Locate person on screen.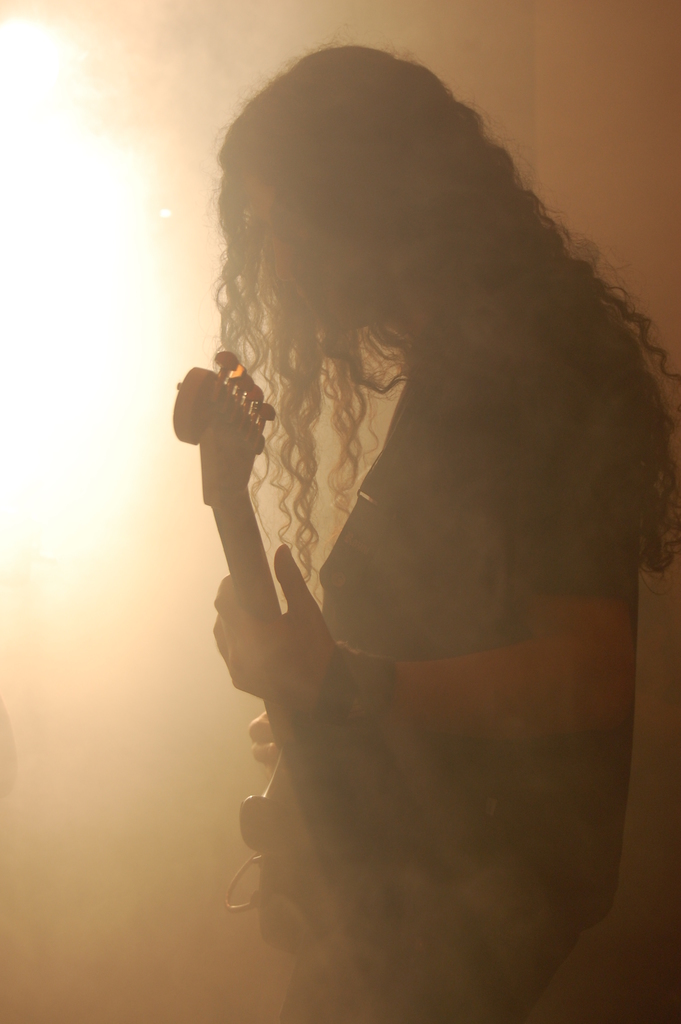
On screen at <region>129, 36, 680, 1023</region>.
